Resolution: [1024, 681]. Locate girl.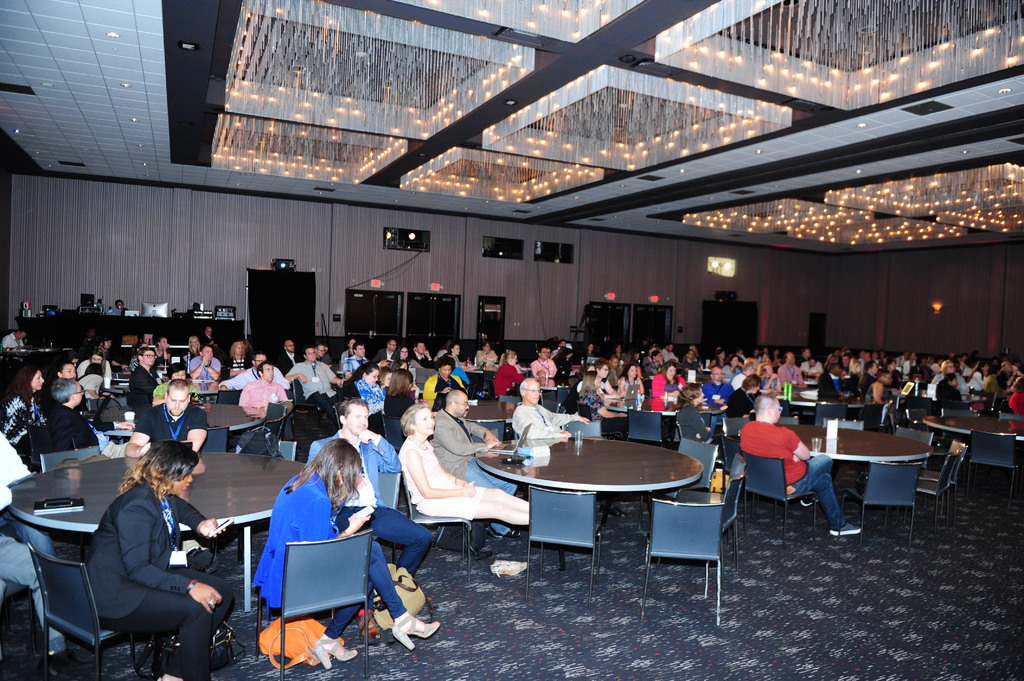
(76, 352, 113, 381).
